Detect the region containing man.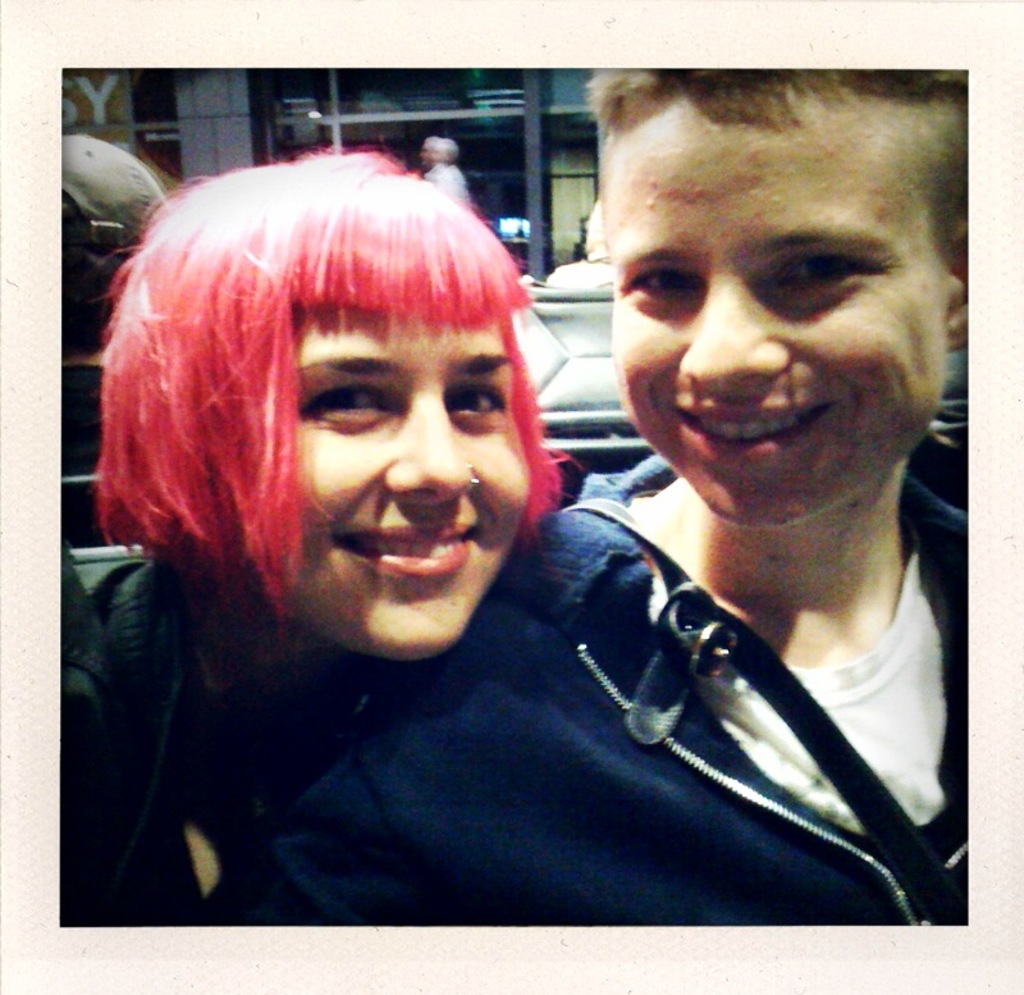
box=[58, 125, 172, 551].
